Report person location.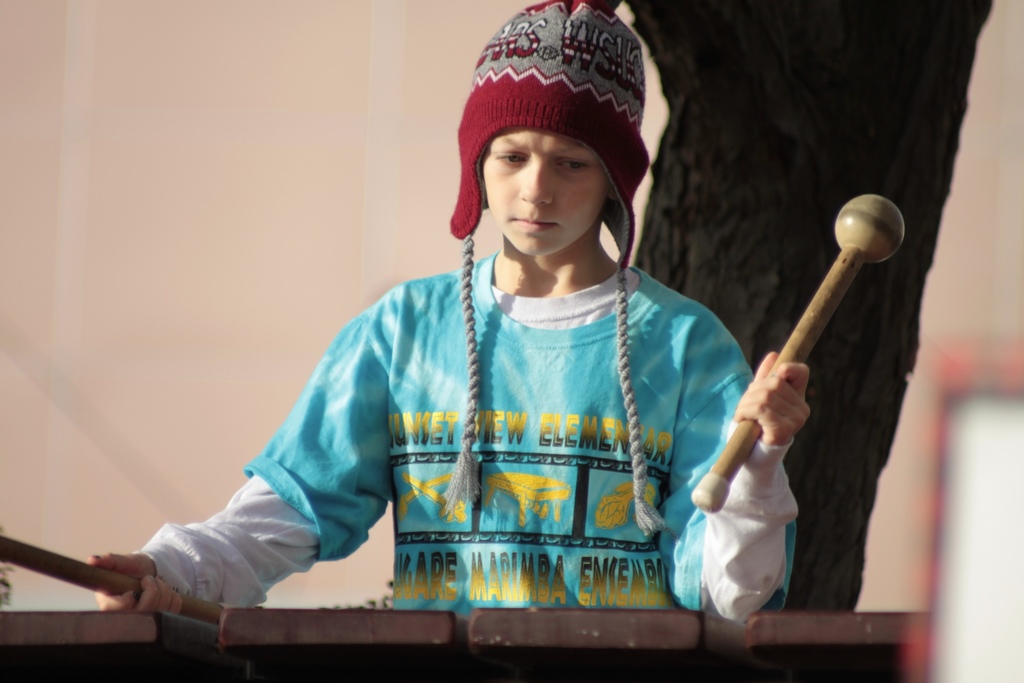
Report: <bbox>88, 0, 808, 623</bbox>.
